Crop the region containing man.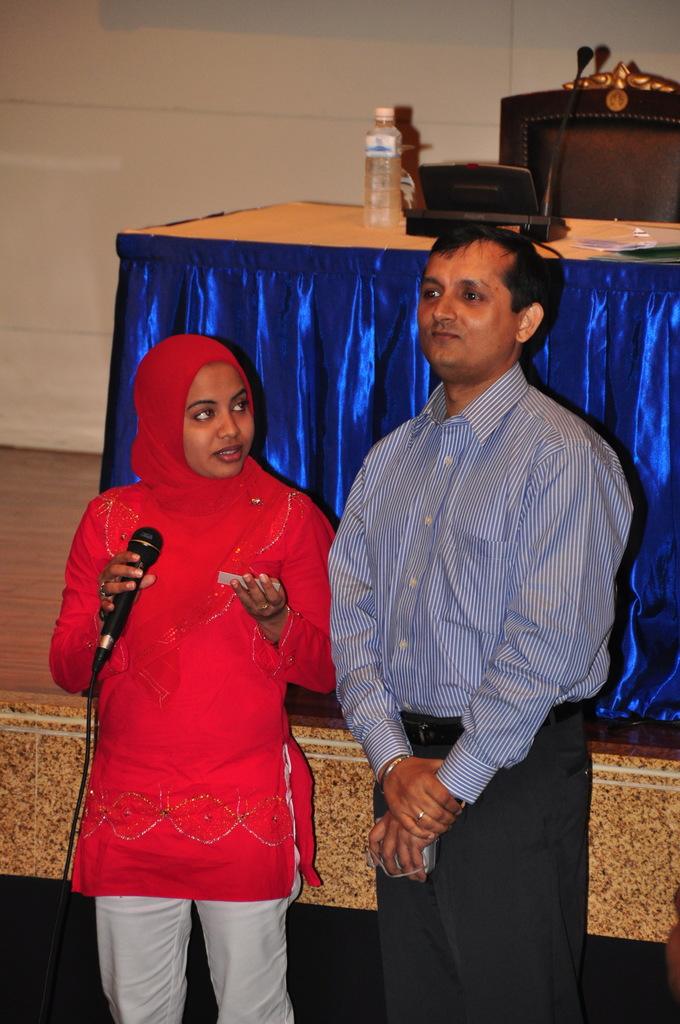
Crop region: x1=325, y1=223, x2=632, y2=1023.
